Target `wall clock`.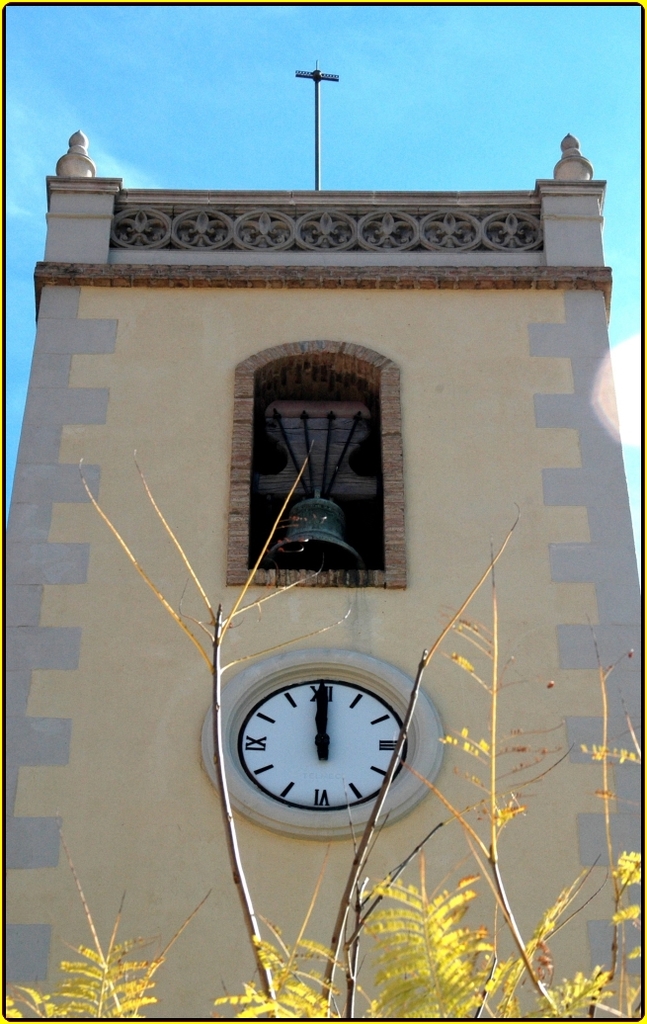
Target region: [219,670,418,846].
